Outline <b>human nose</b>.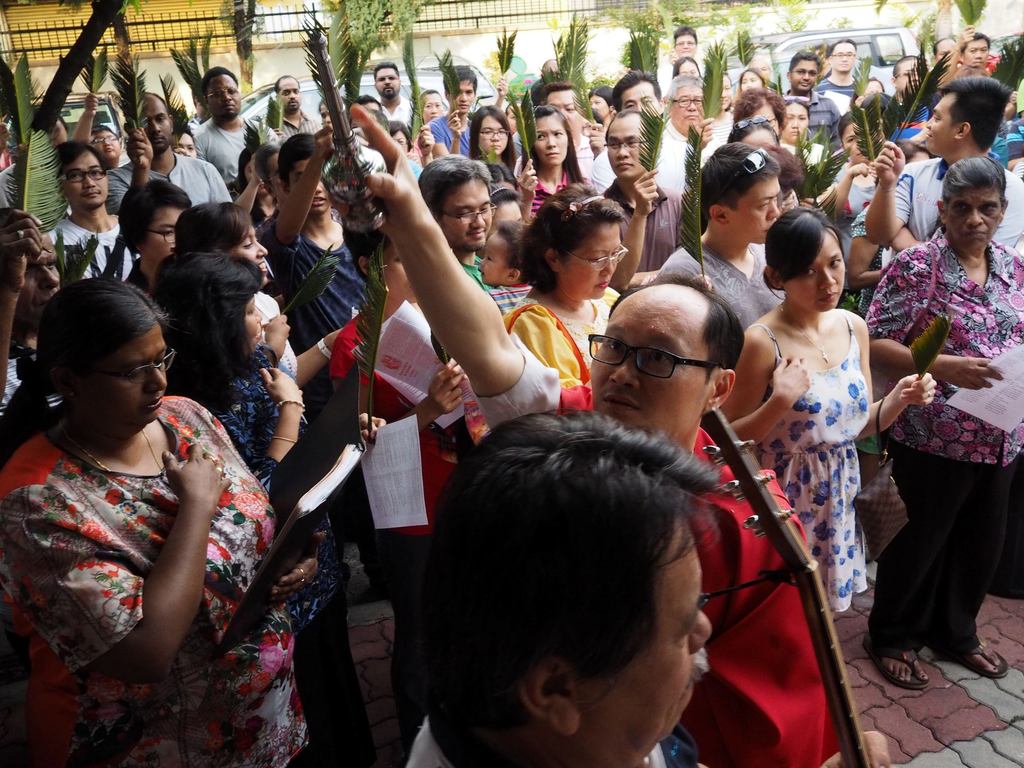
Outline: {"left": 149, "top": 121, "right": 160, "bottom": 132}.
